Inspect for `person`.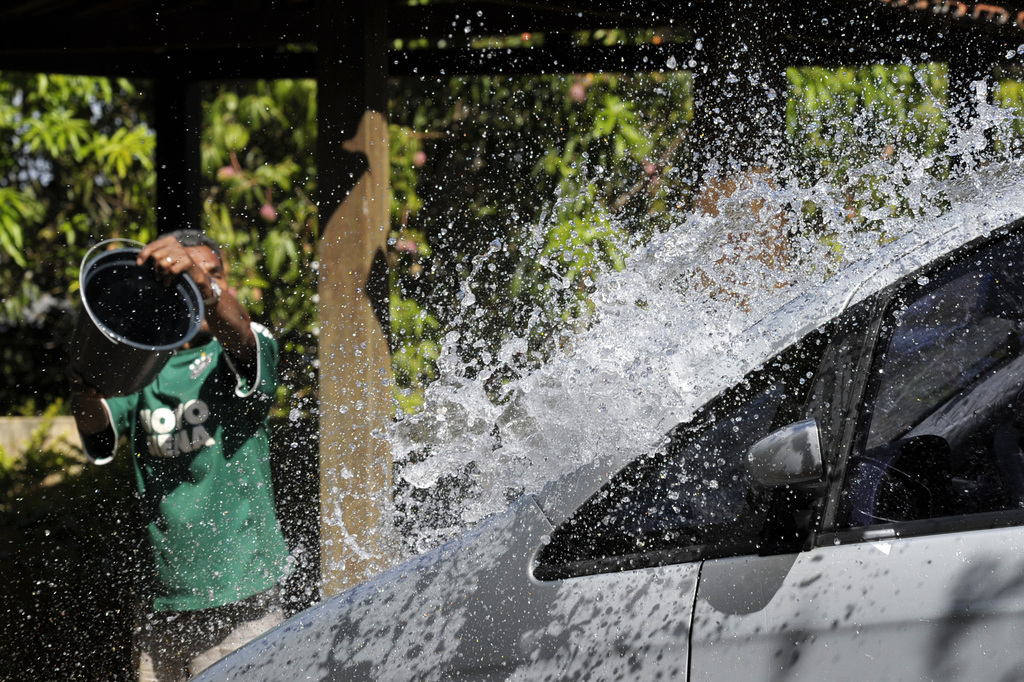
Inspection: select_region(65, 230, 296, 681).
